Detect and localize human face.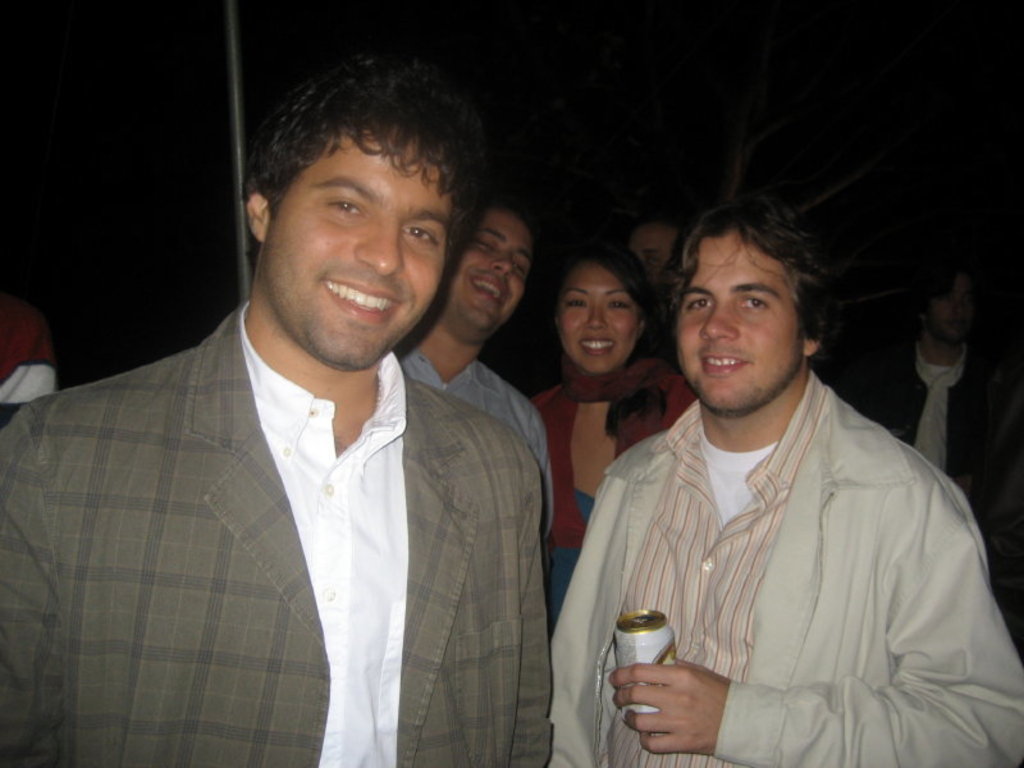
Localized at bbox=[274, 129, 451, 375].
